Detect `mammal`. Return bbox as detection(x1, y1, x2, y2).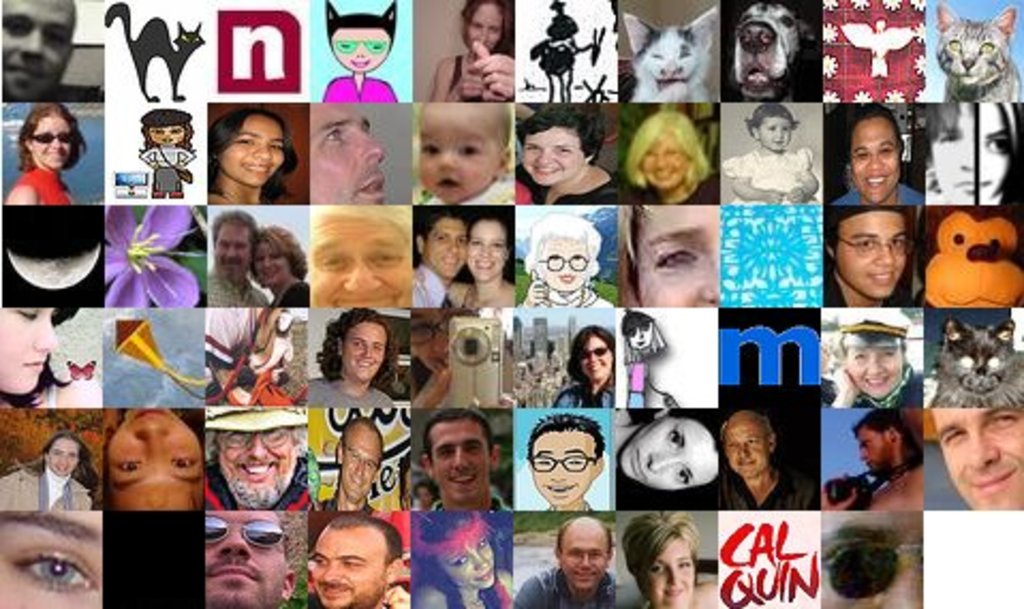
detection(928, 397, 1020, 511).
